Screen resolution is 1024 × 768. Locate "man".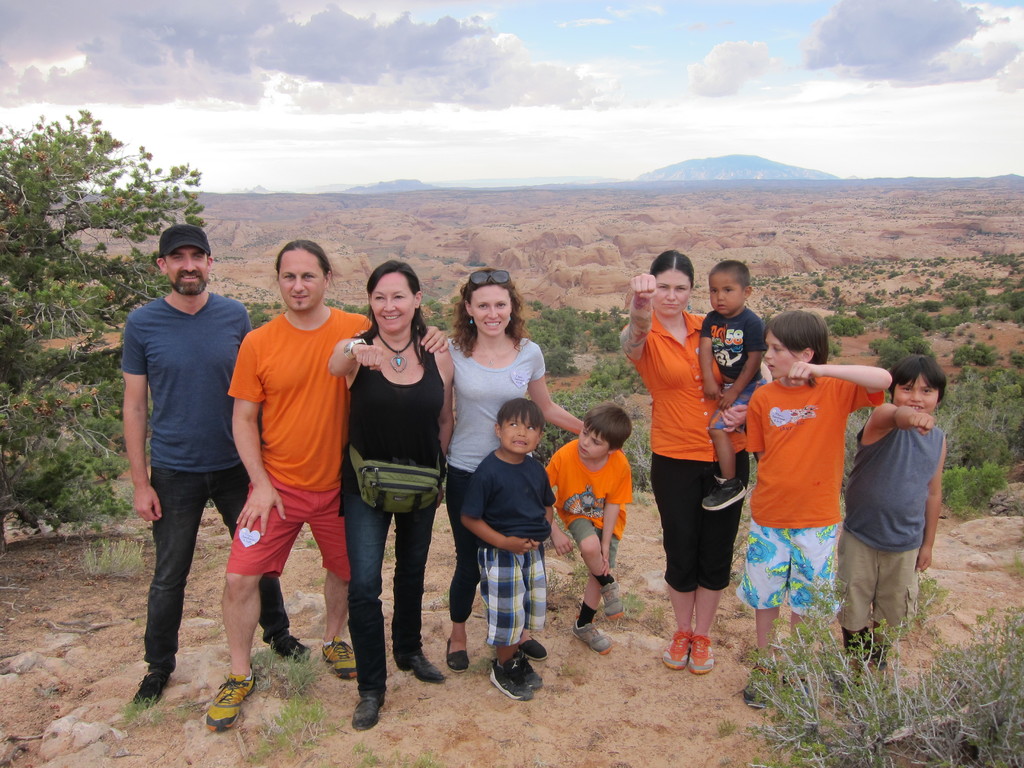
bbox=(119, 220, 311, 714).
